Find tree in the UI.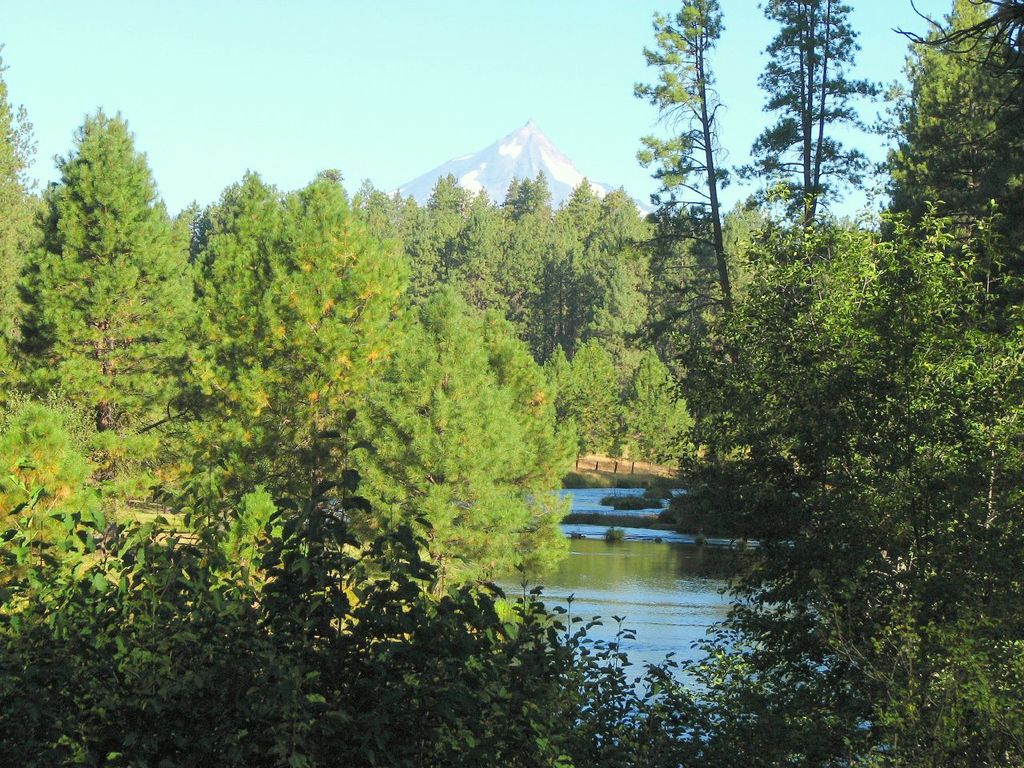
UI element at (415, 170, 470, 266).
